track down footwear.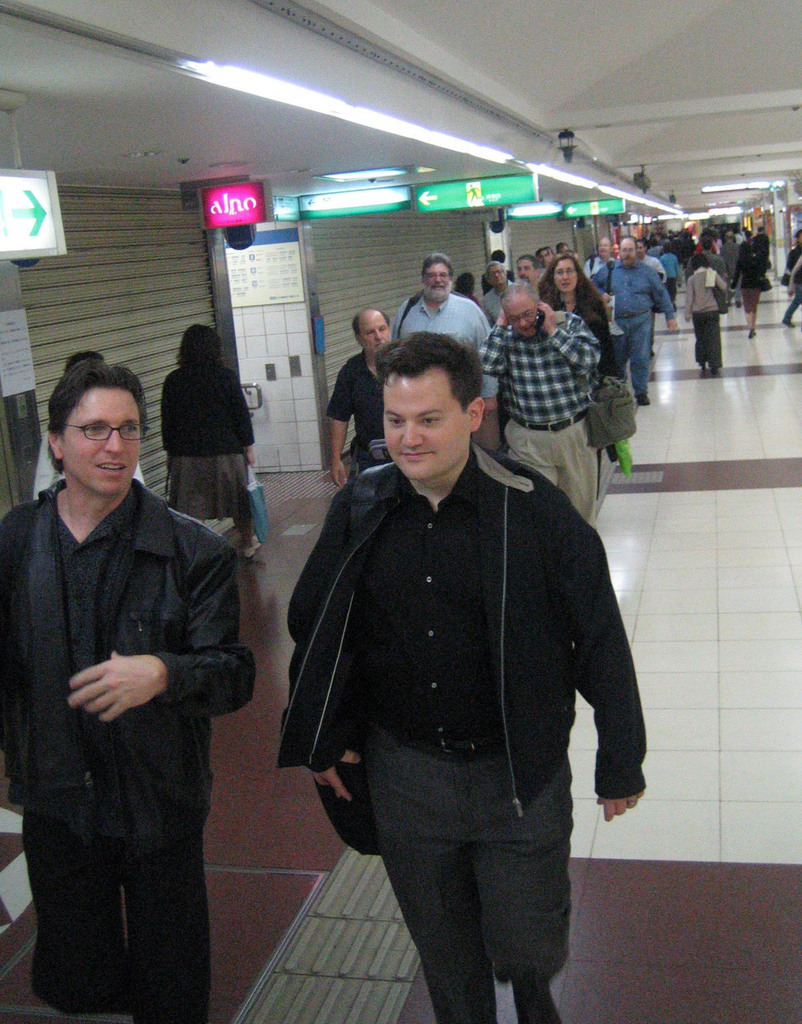
Tracked to Rect(242, 534, 266, 557).
